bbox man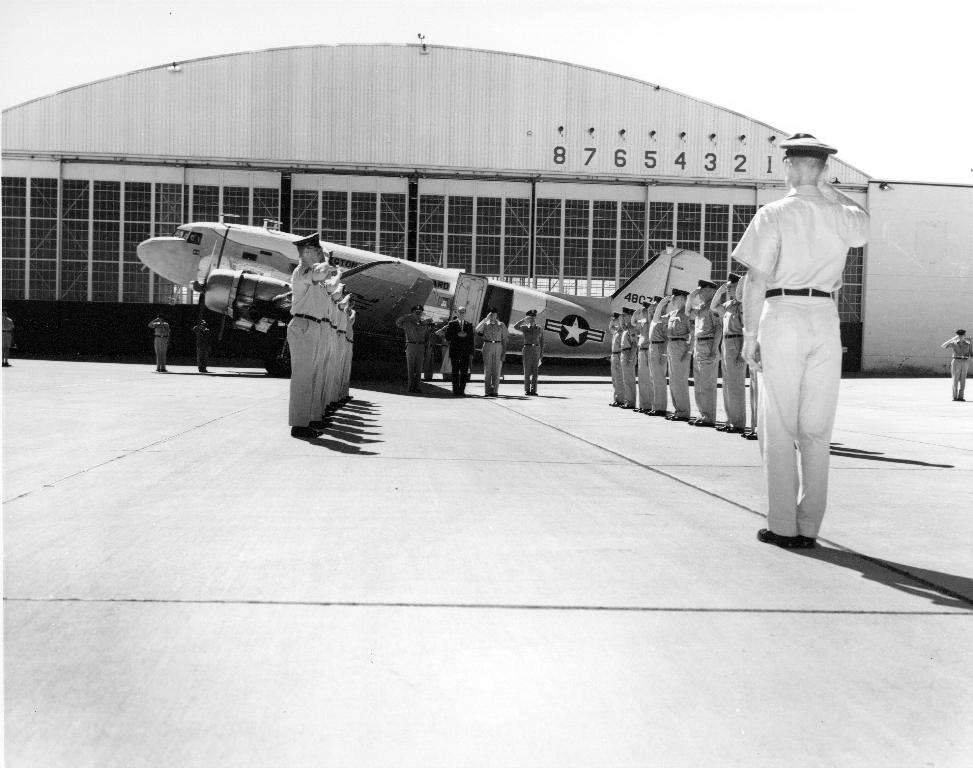
x1=609, y1=310, x2=623, y2=407
